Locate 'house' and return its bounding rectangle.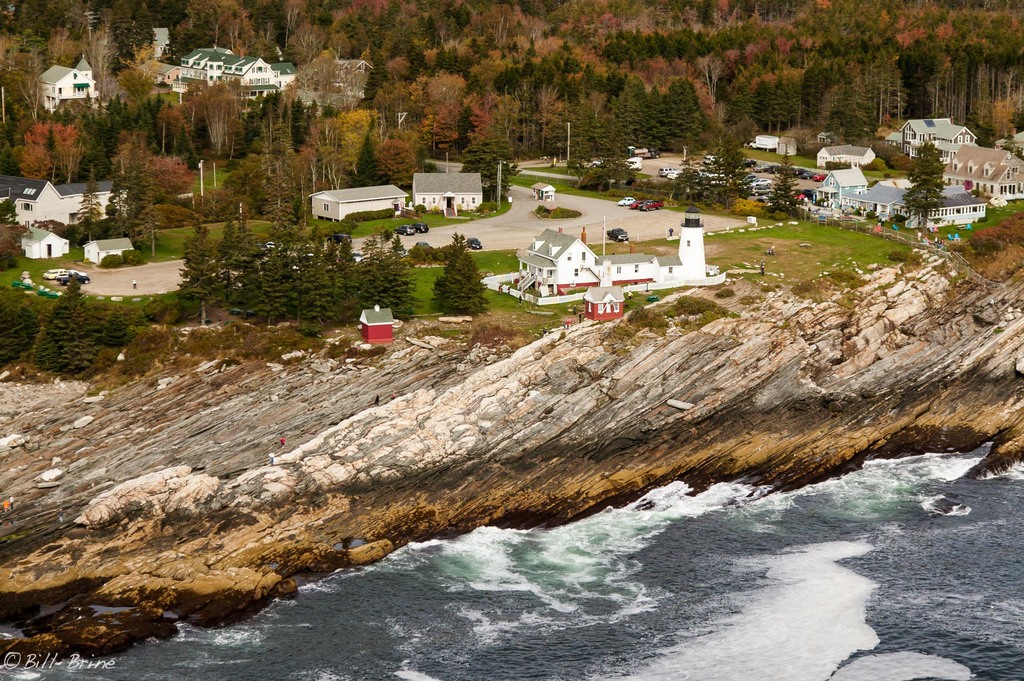
356 303 395 346.
